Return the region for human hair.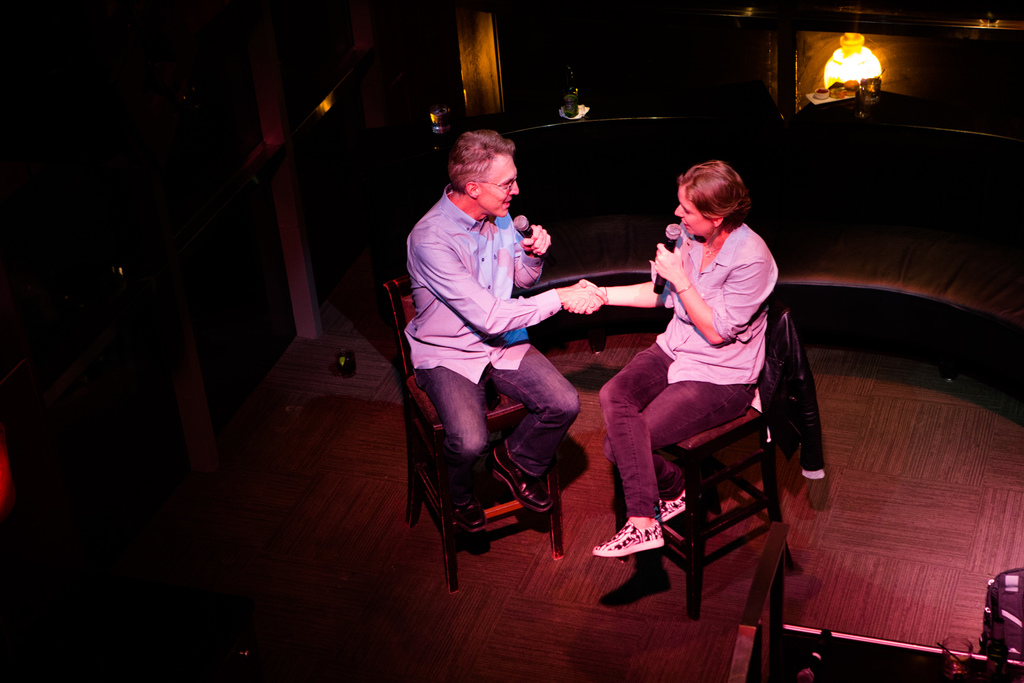
[x1=677, y1=153, x2=762, y2=244].
